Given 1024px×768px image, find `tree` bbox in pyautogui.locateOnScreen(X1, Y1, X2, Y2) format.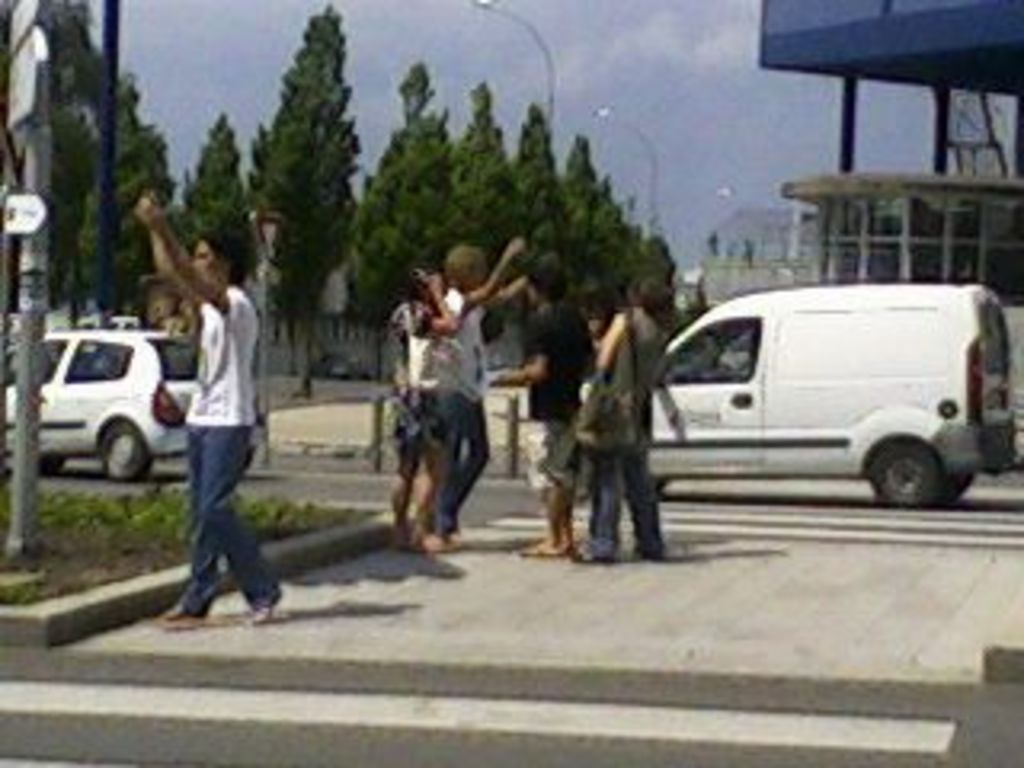
pyautogui.locateOnScreen(102, 128, 179, 323).
